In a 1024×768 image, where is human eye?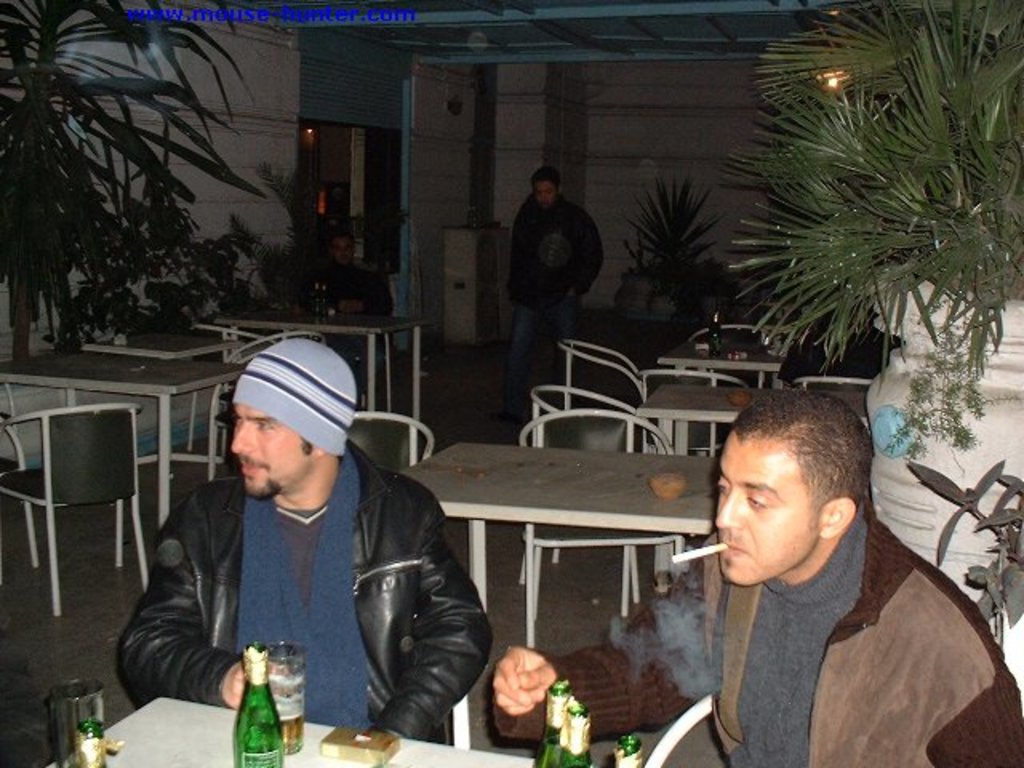
(747,491,770,512).
